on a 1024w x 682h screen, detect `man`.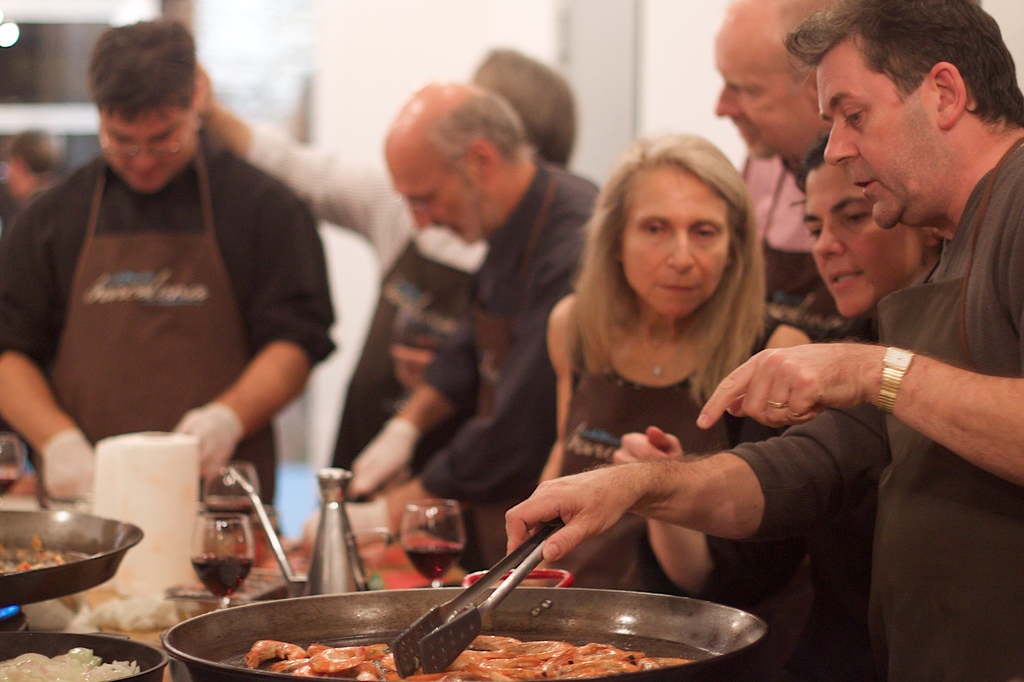
left=297, top=83, right=608, bottom=590.
